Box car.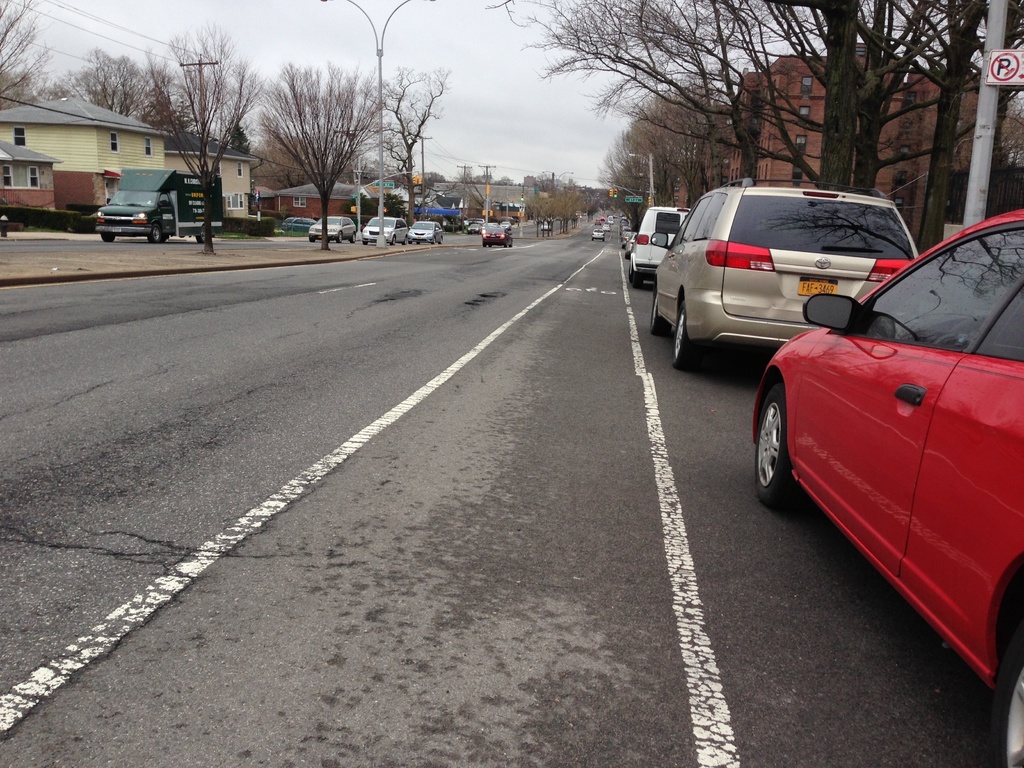
407/219/444/244.
